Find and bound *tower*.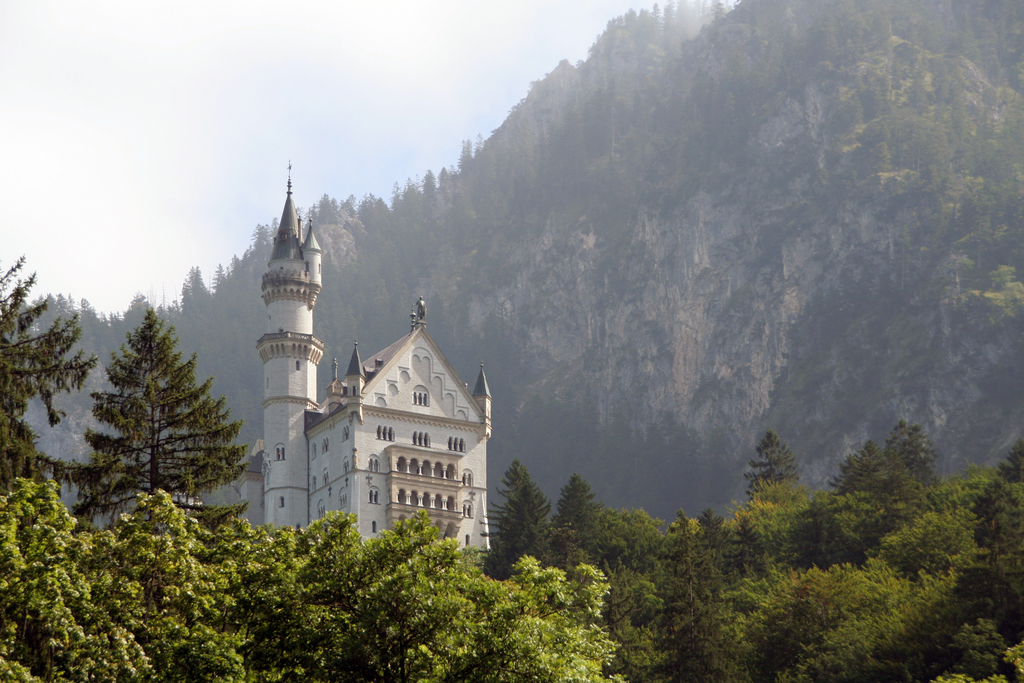
Bound: bbox(209, 142, 536, 637).
